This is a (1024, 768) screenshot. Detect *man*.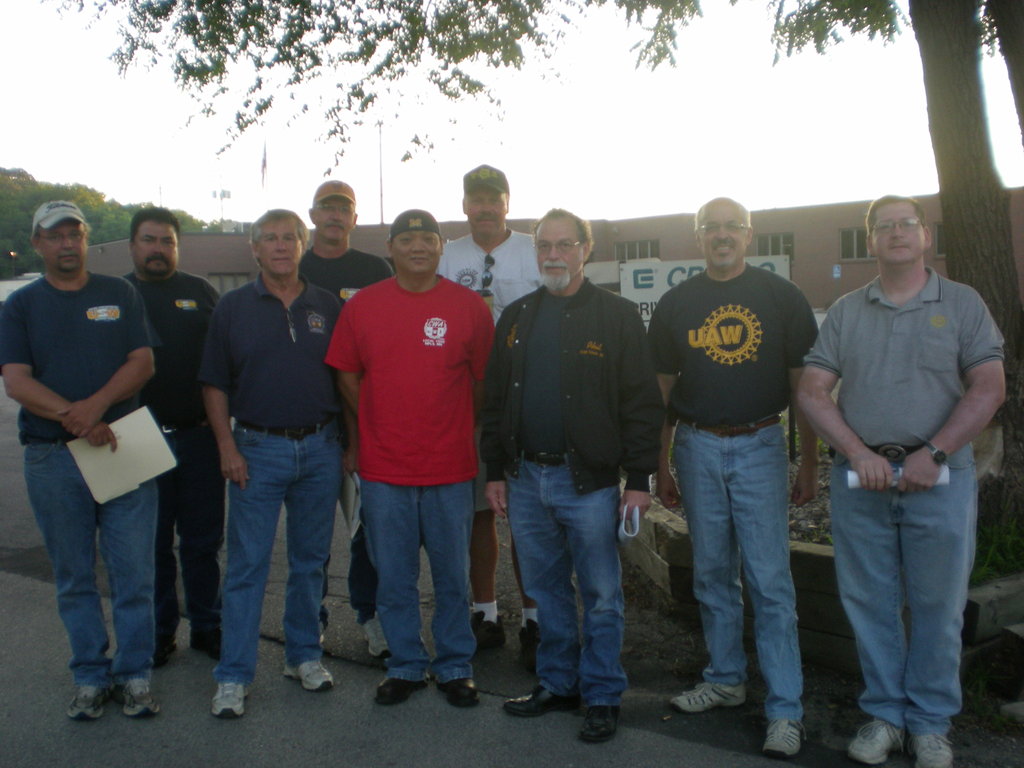
[x1=318, y1=209, x2=495, y2=716].
